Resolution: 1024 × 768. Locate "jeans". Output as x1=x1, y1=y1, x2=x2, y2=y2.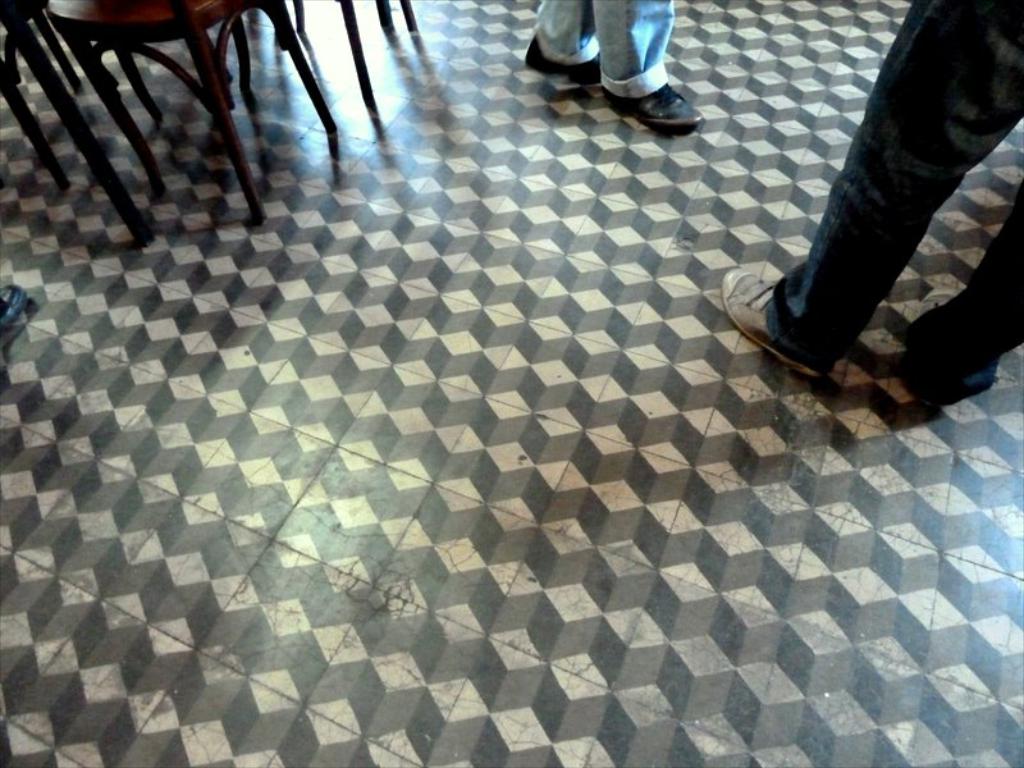
x1=529, y1=0, x2=672, y2=91.
